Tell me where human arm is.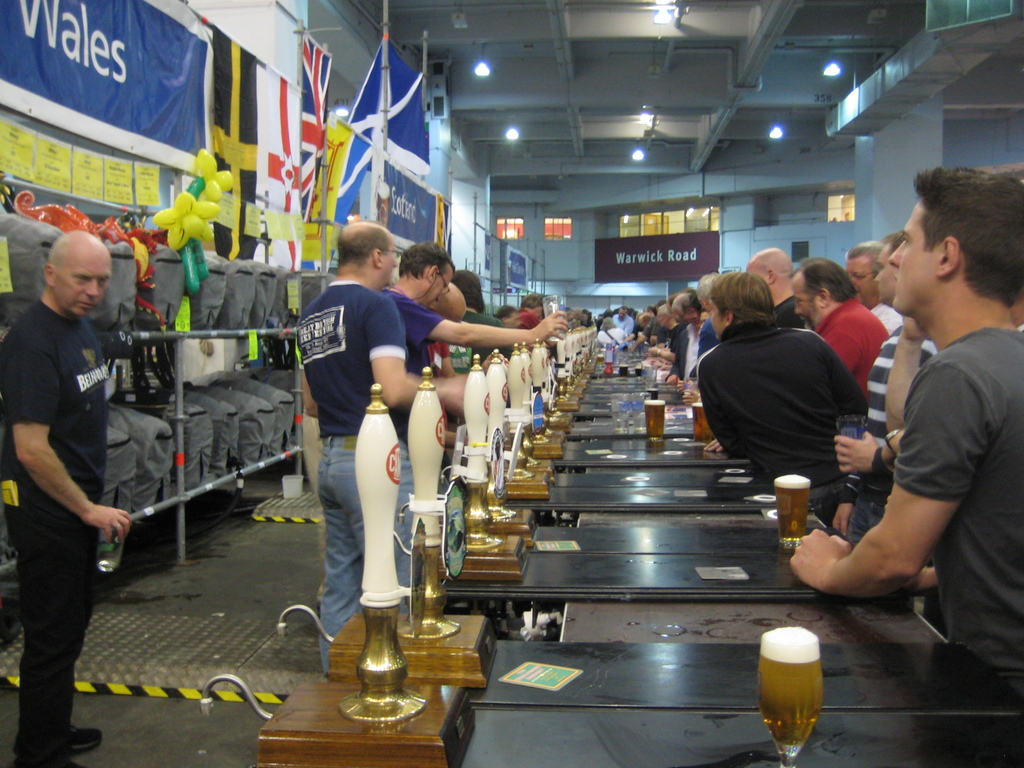
human arm is at <bbox>705, 436, 728, 456</bbox>.
